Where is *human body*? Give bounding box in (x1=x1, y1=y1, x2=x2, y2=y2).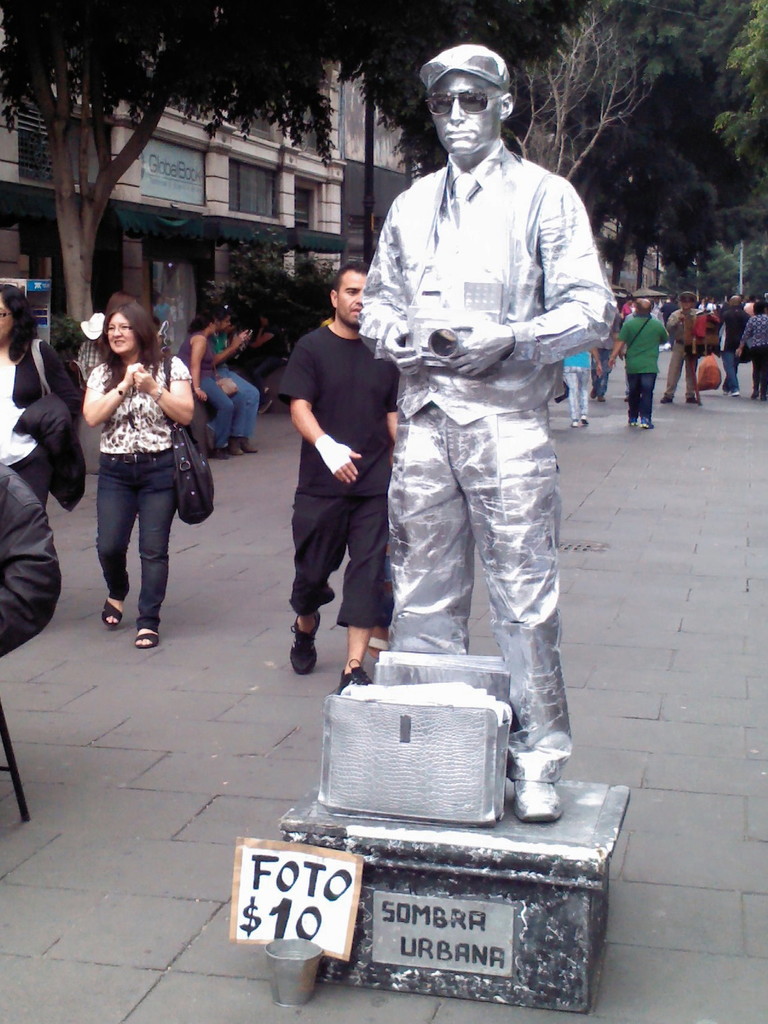
(x1=81, y1=339, x2=100, y2=374).
